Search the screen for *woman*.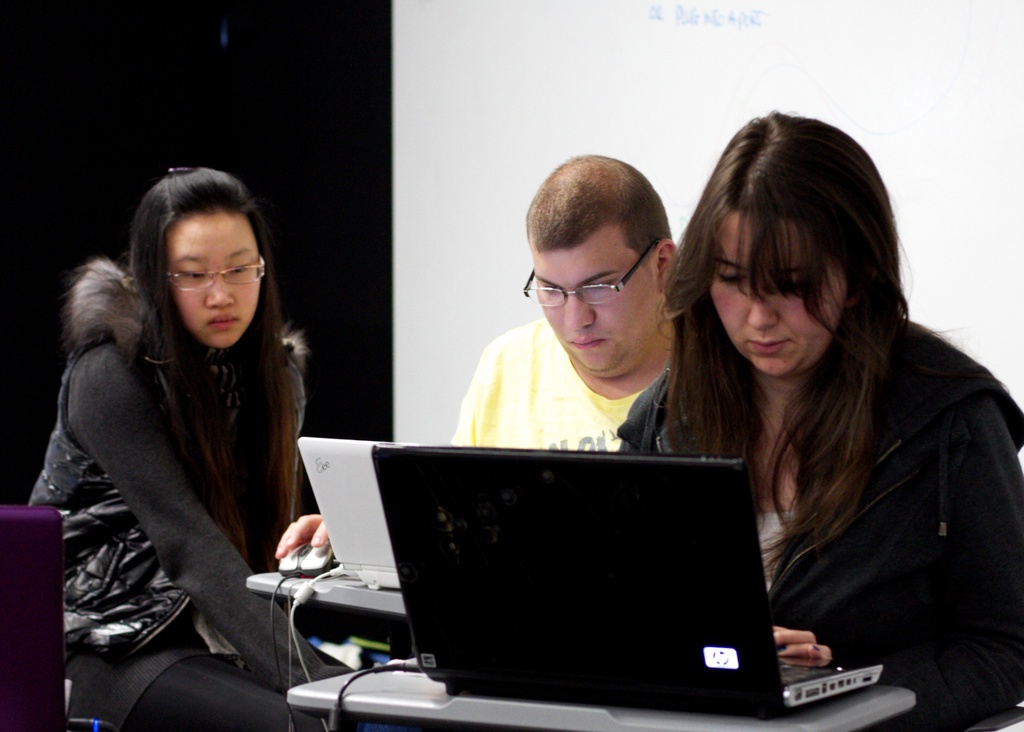
Found at BBox(612, 113, 1023, 731).
